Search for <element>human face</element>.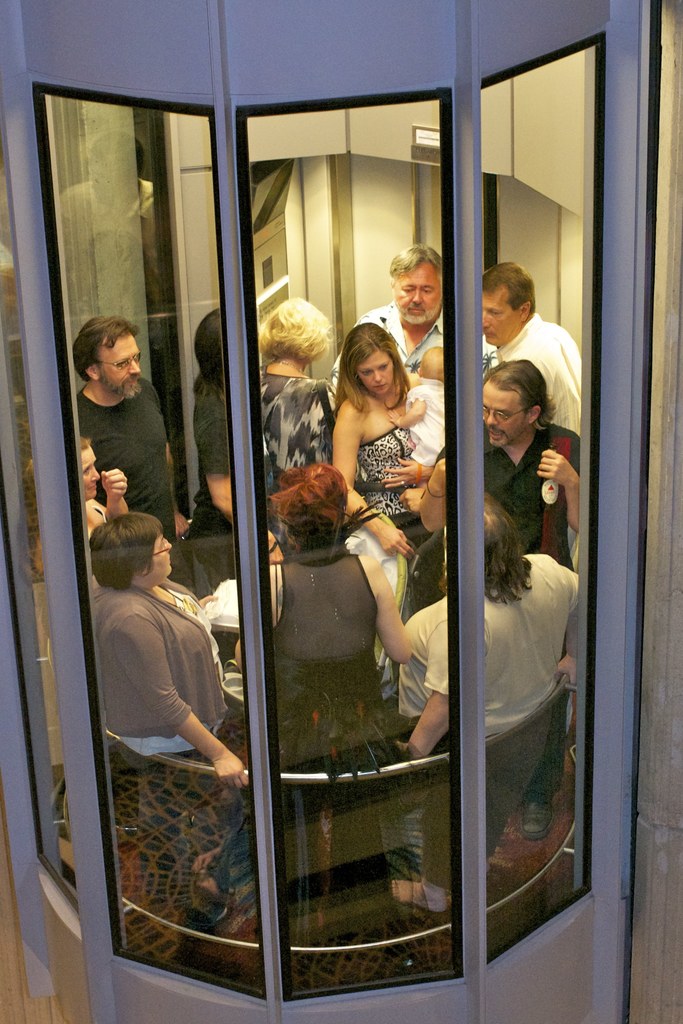
Found at [485, 388, 523, 442].
